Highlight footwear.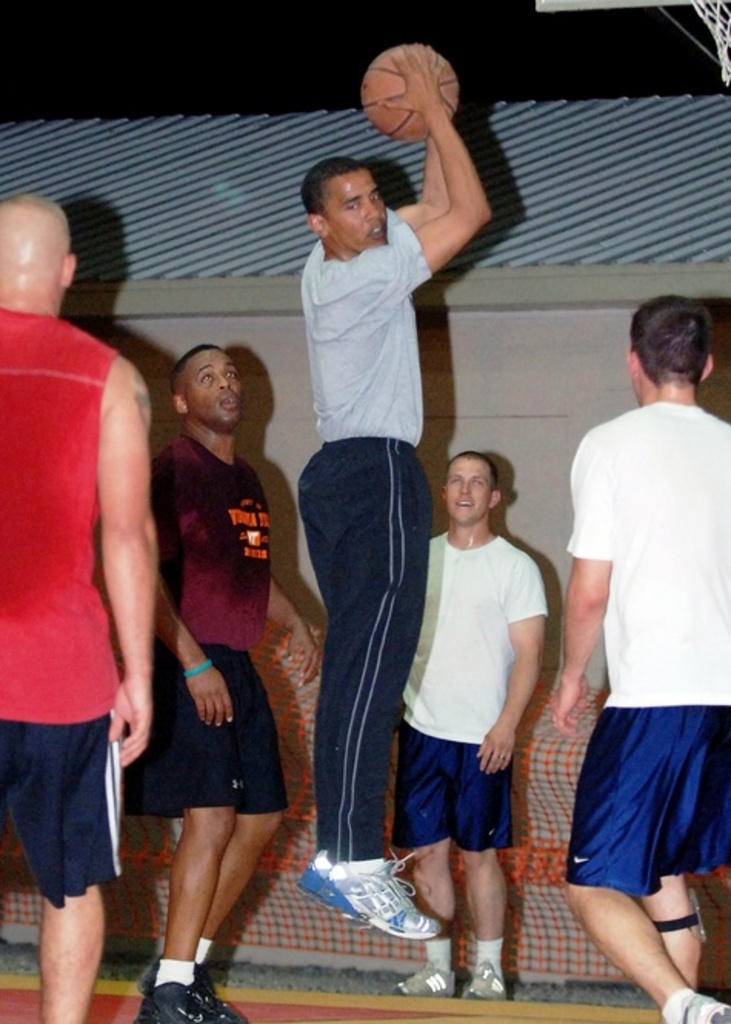
Highlighted region: <box>682,989,729,1022</box>.
